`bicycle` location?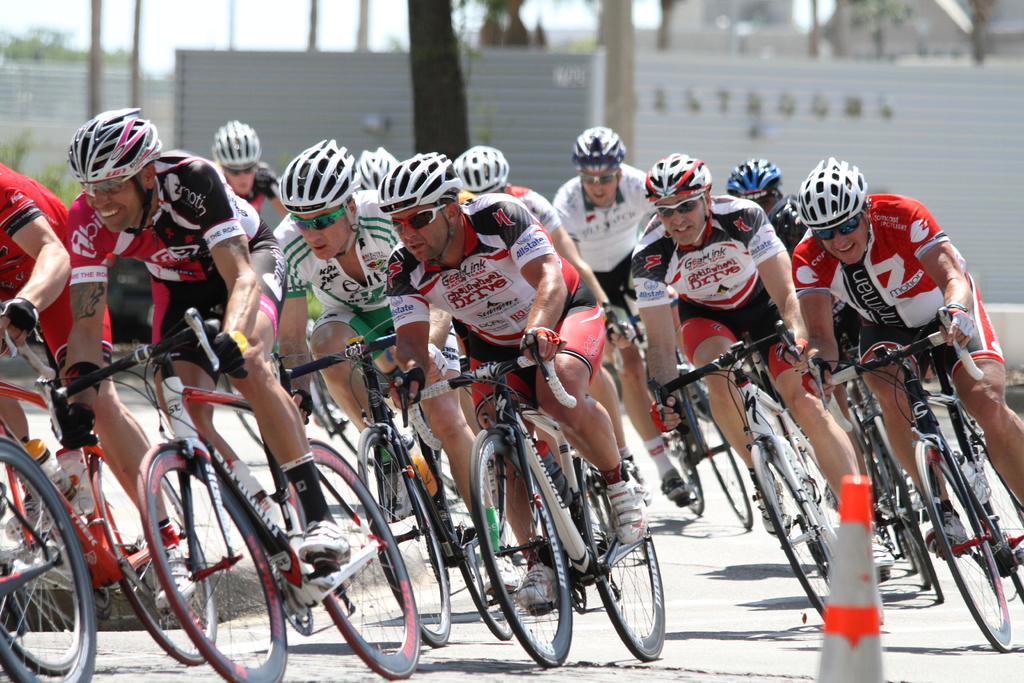
(799, 320, 1023, 661)
